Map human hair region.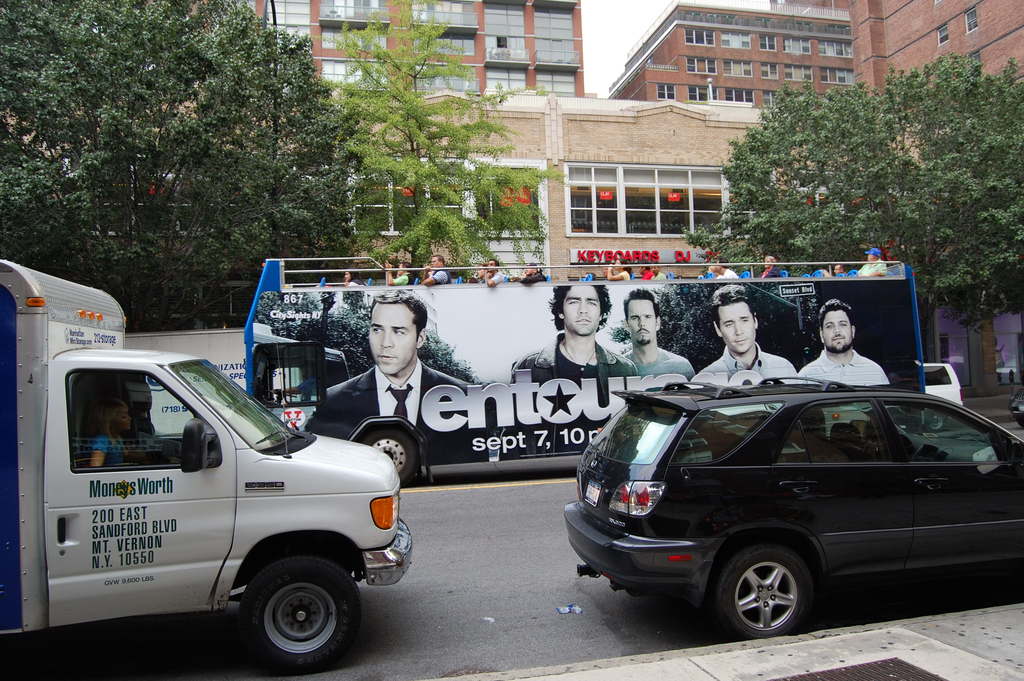
Mapped to region(368, 287, 428, 343).
